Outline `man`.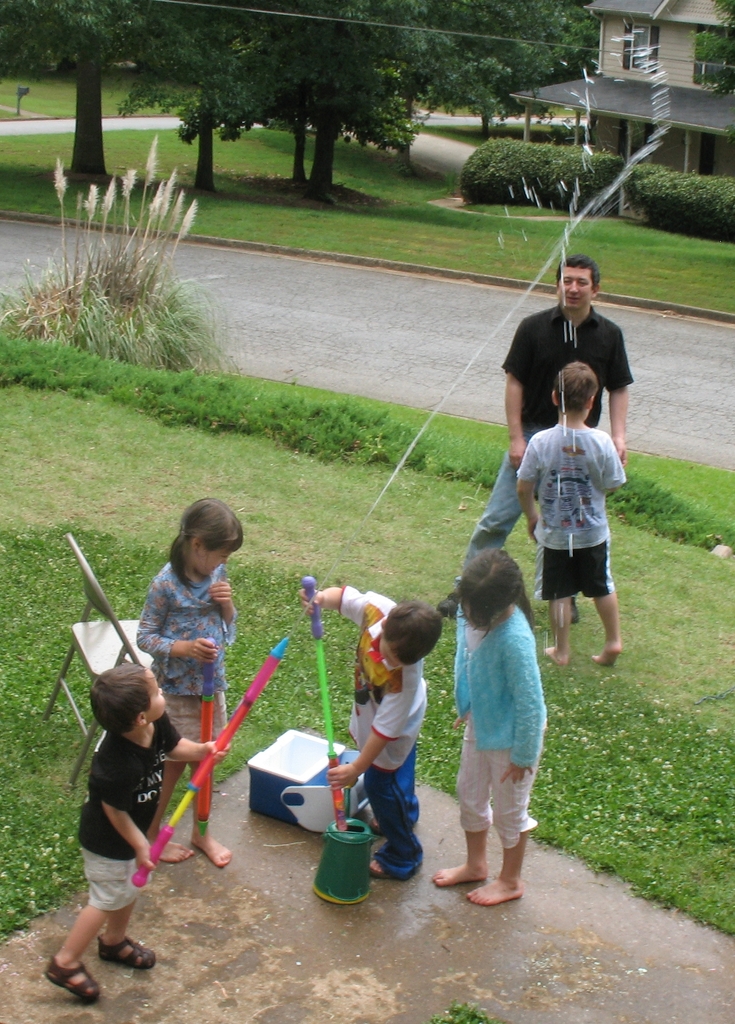
Outline: [517, 356, 627, 669].
